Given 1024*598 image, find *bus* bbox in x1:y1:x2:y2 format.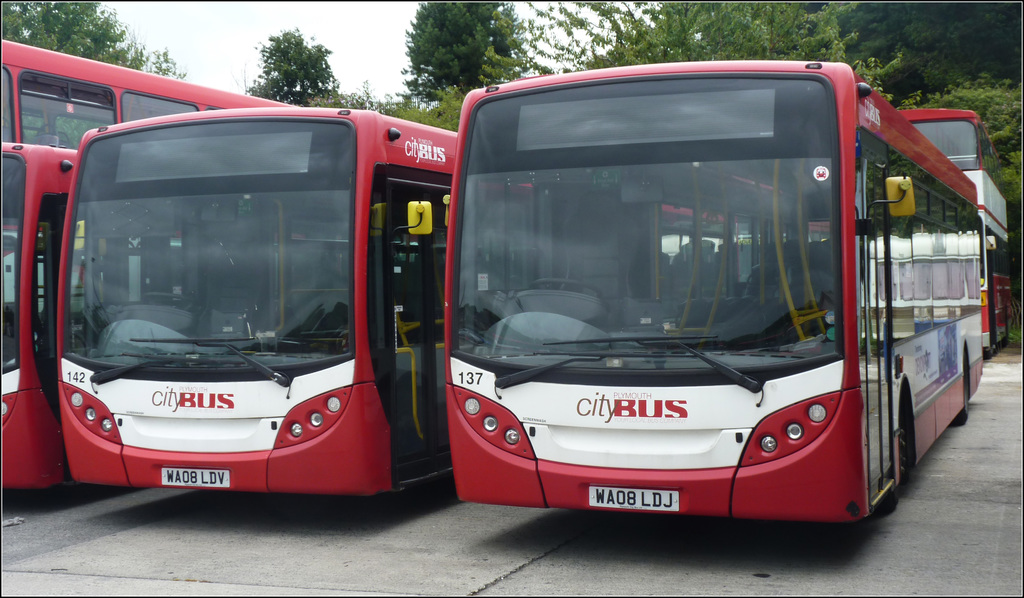
1:35:281:309.
